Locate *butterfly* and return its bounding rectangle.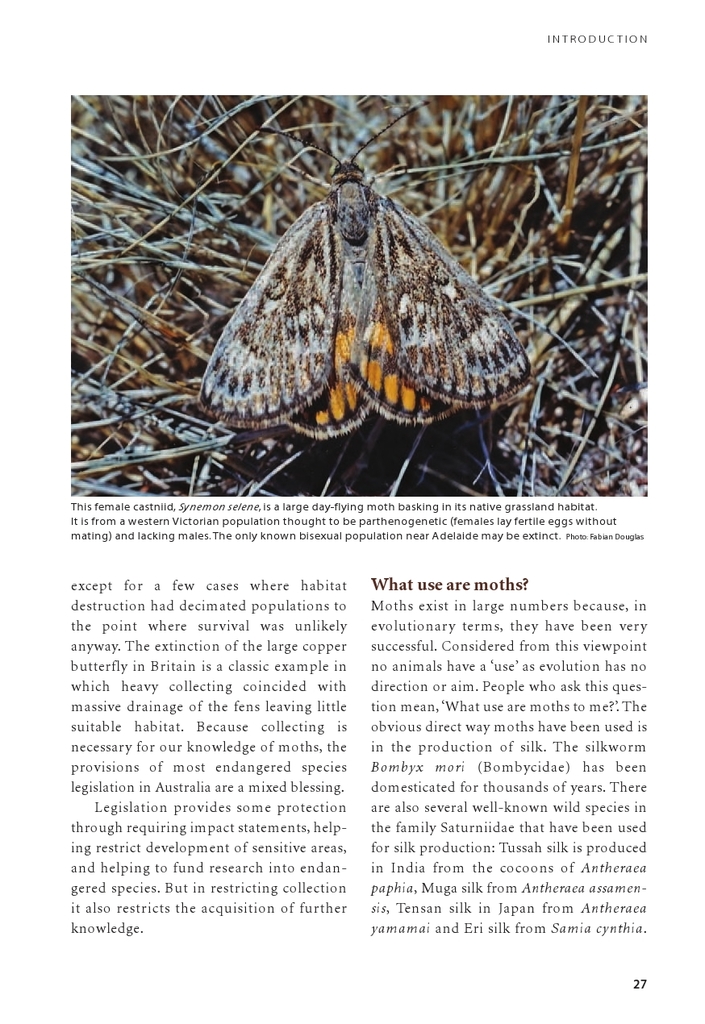
(left=194, top=97, right=531, bottom=439).
